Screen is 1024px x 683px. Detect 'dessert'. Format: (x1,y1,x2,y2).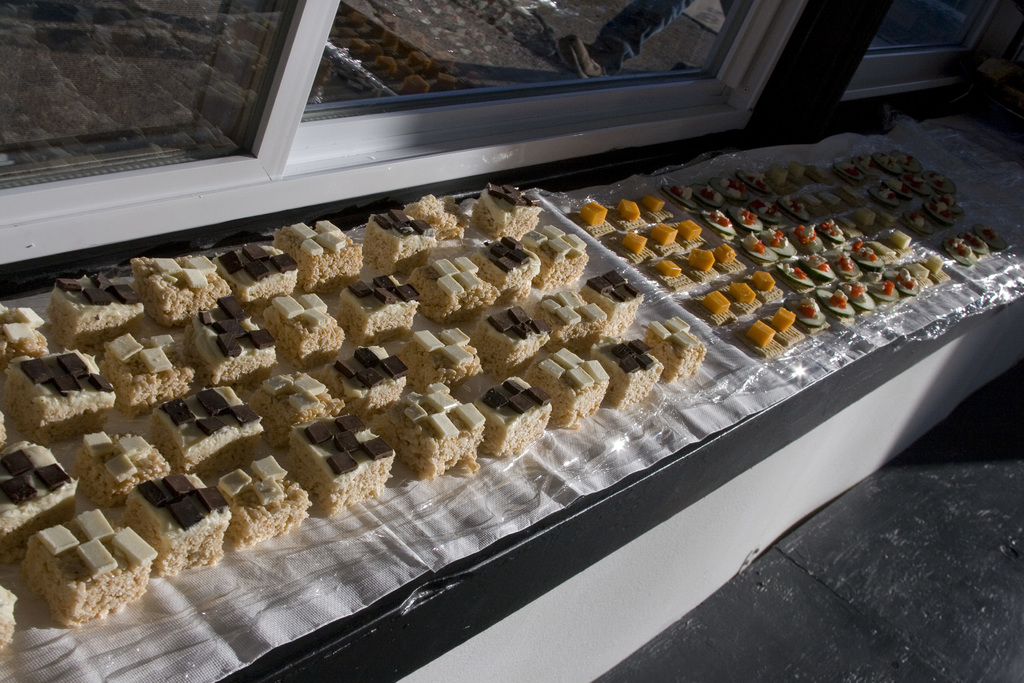
(876,273,899,301).
